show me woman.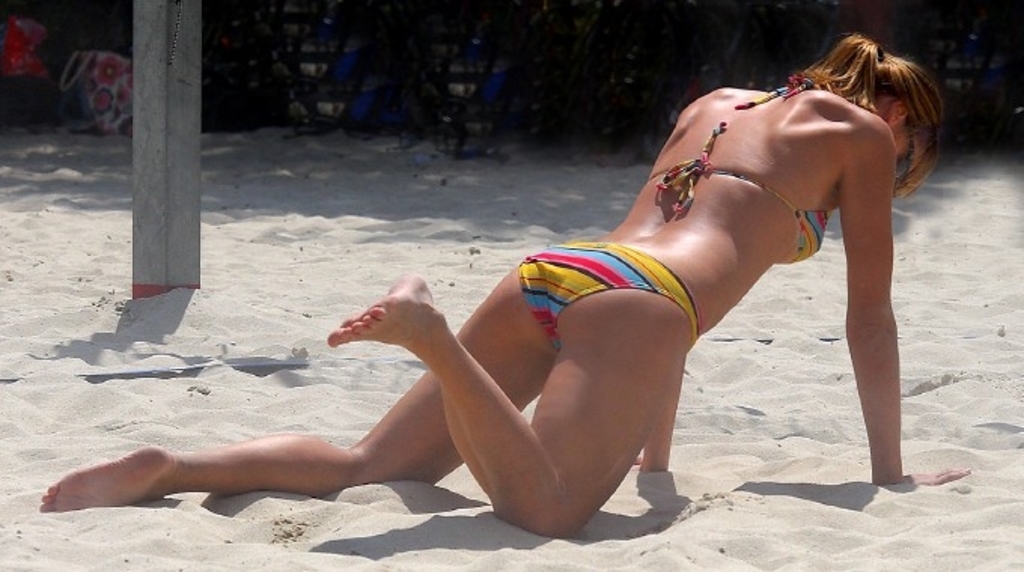
woman is here: <region>39, 33, 971, 539</region>.
